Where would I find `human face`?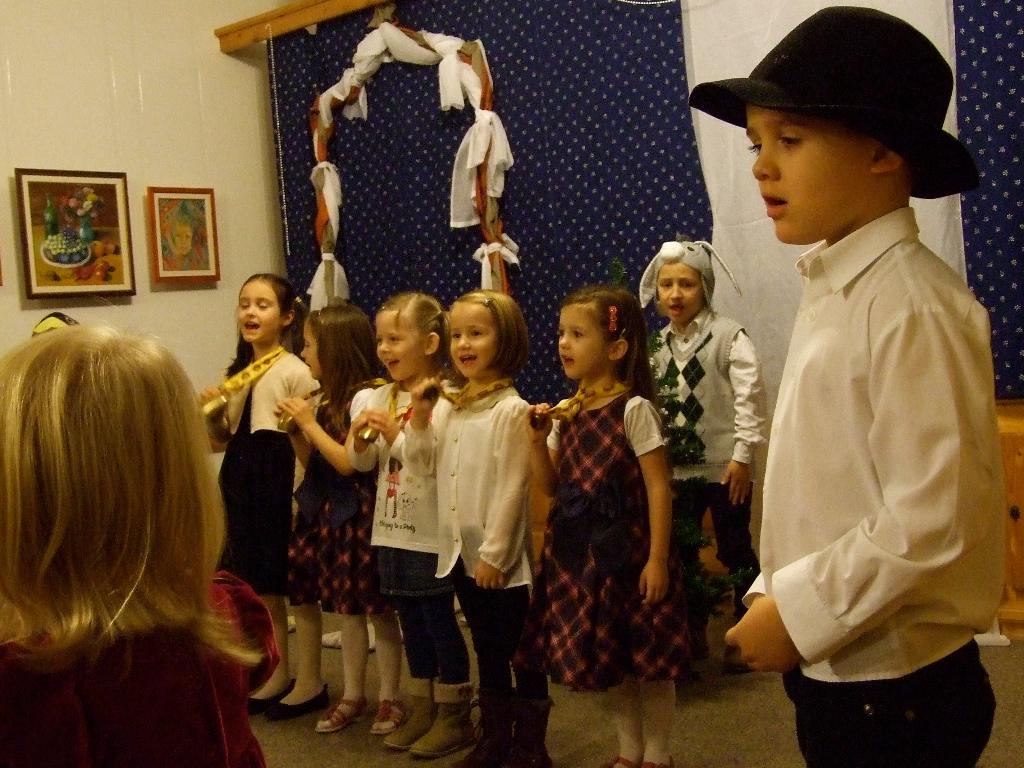
At <box>654,263,705,325</box>.
